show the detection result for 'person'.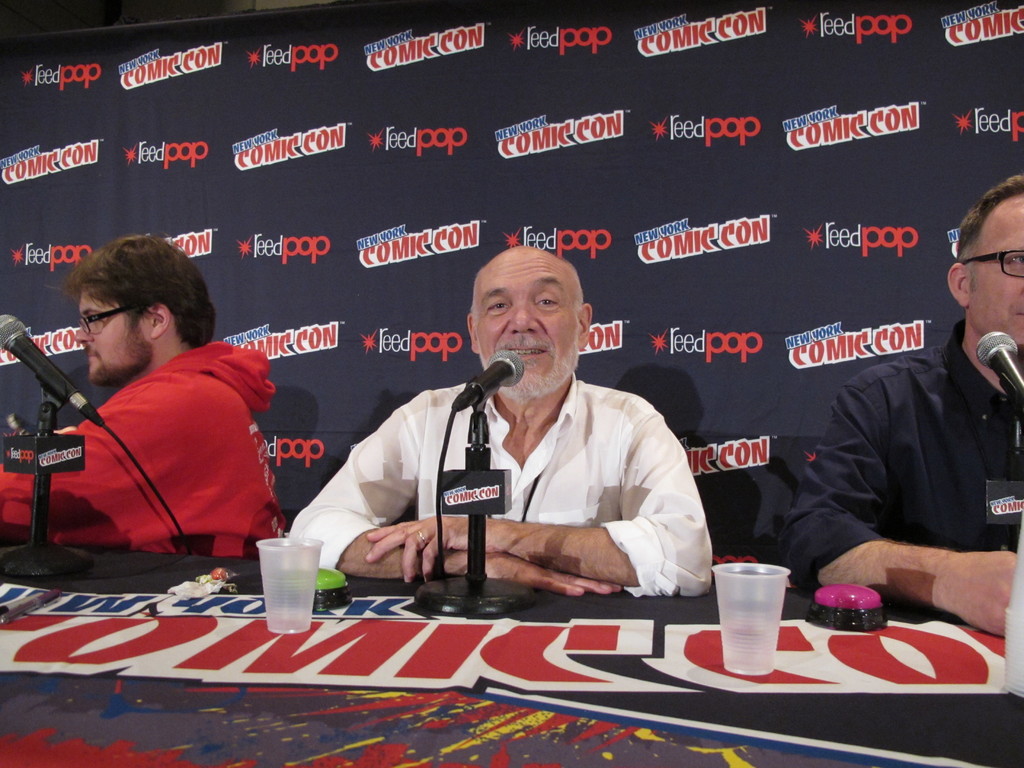
[left=0, top=232, right=292, bottom=570].
